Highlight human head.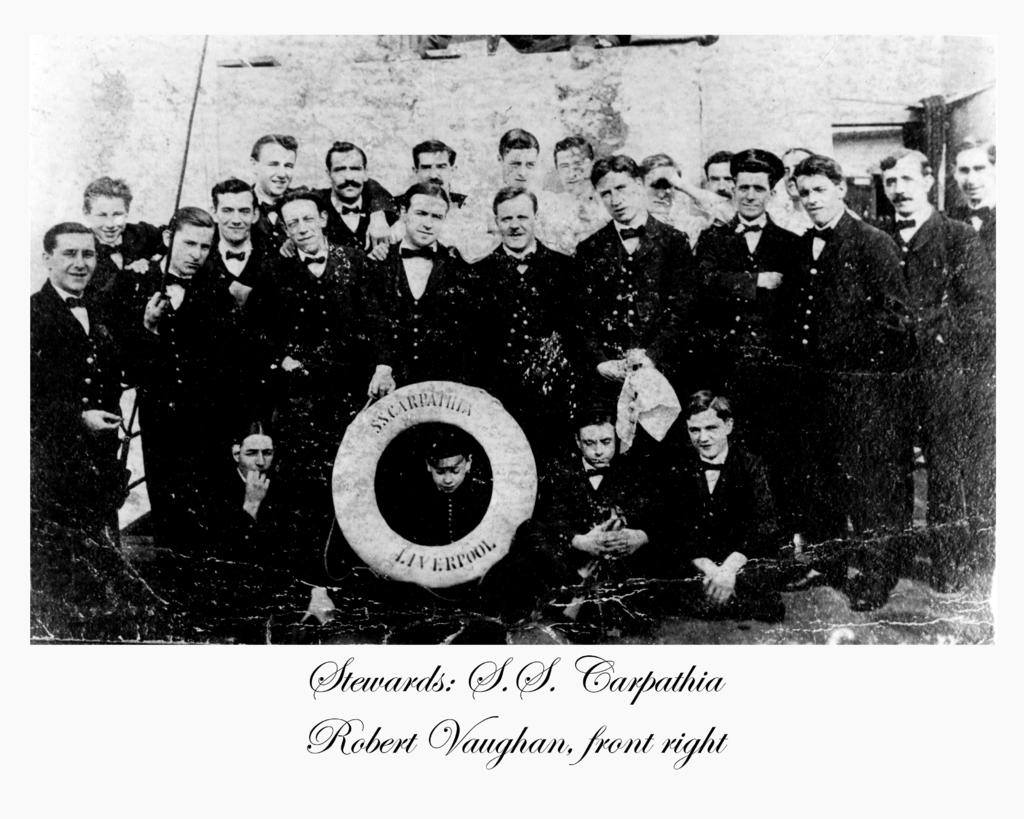
Highlighted region: x1=159 y1=207 x2=216 y2=271.
